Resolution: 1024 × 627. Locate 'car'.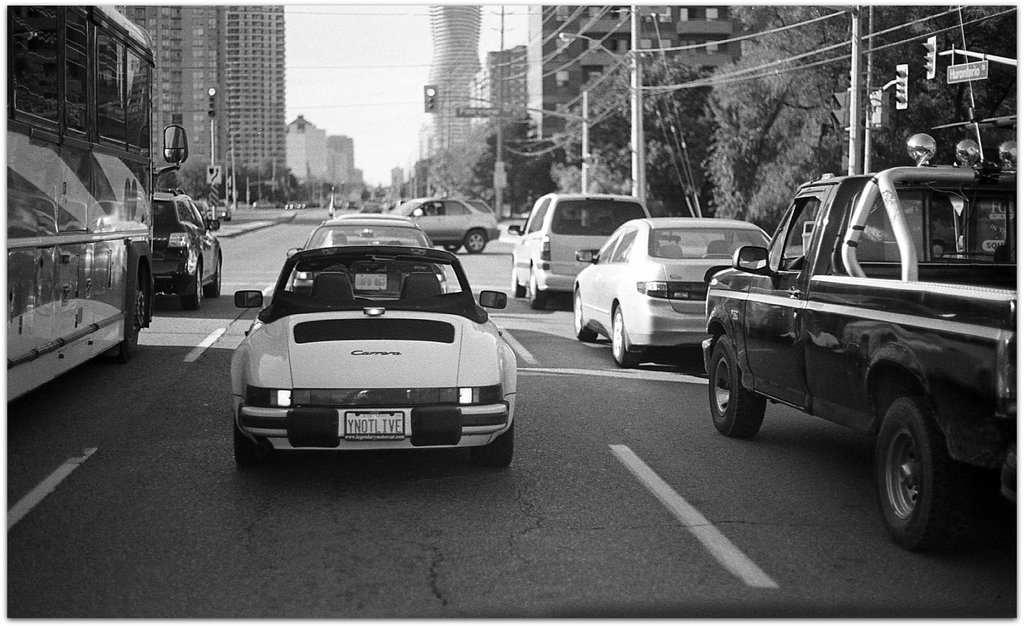
{"x1": 289, "y1": 223, "x2": 445, "y2": 294}.
